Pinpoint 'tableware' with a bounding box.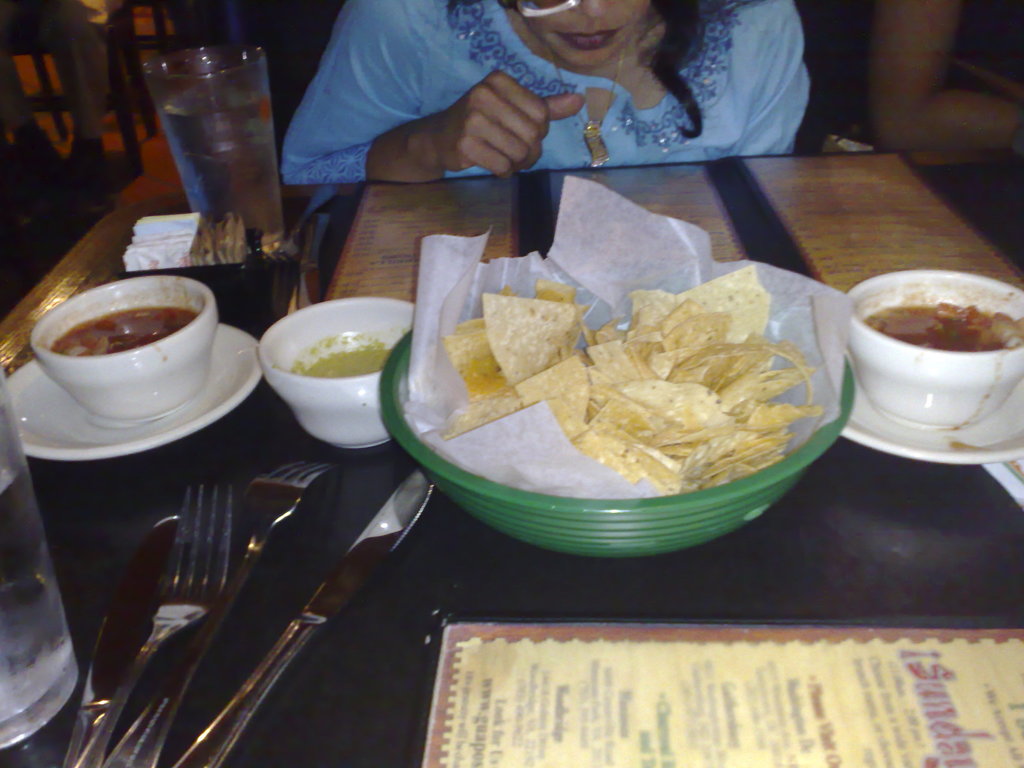
rect(848, 270, 1023, 429).
